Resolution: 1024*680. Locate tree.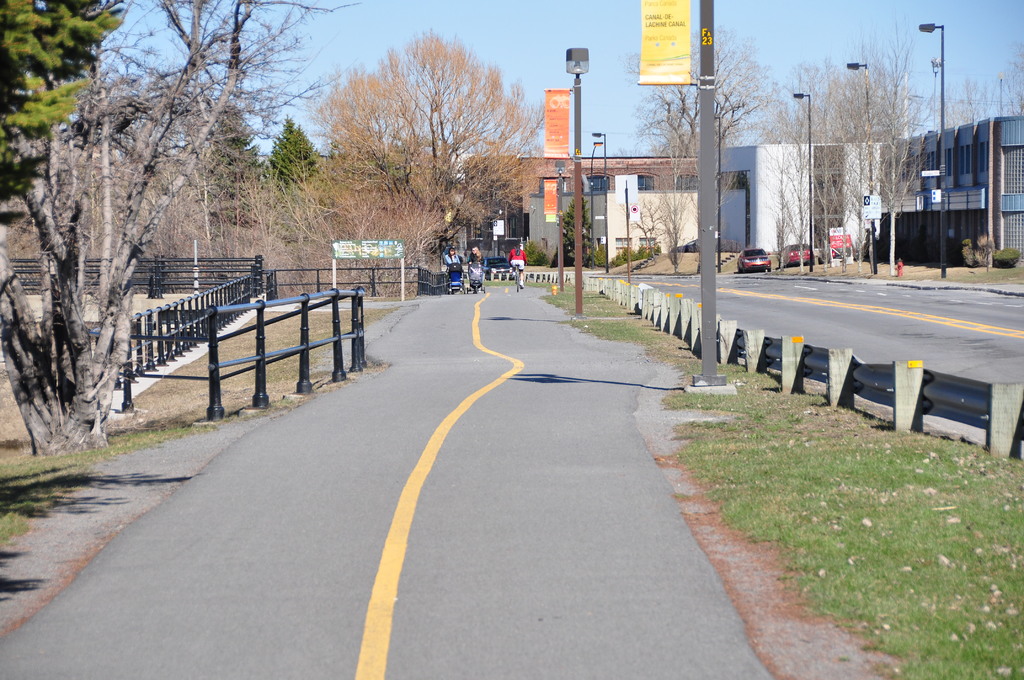
crop(876, 133, 929, 263).
